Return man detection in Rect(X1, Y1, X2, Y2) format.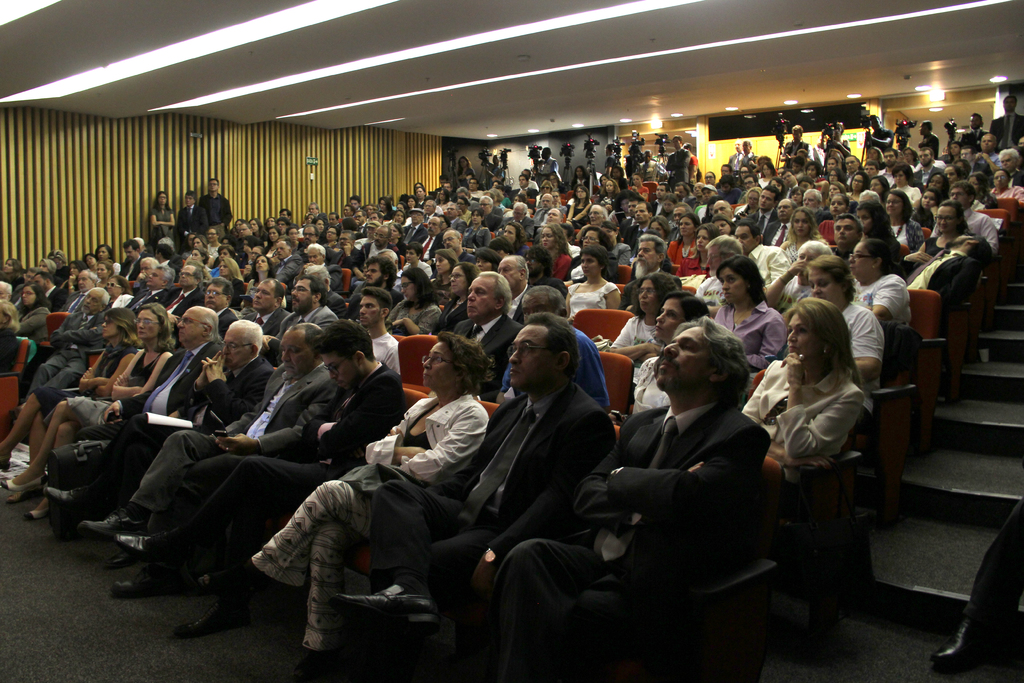
Rect(978, 131, 999, 174).
